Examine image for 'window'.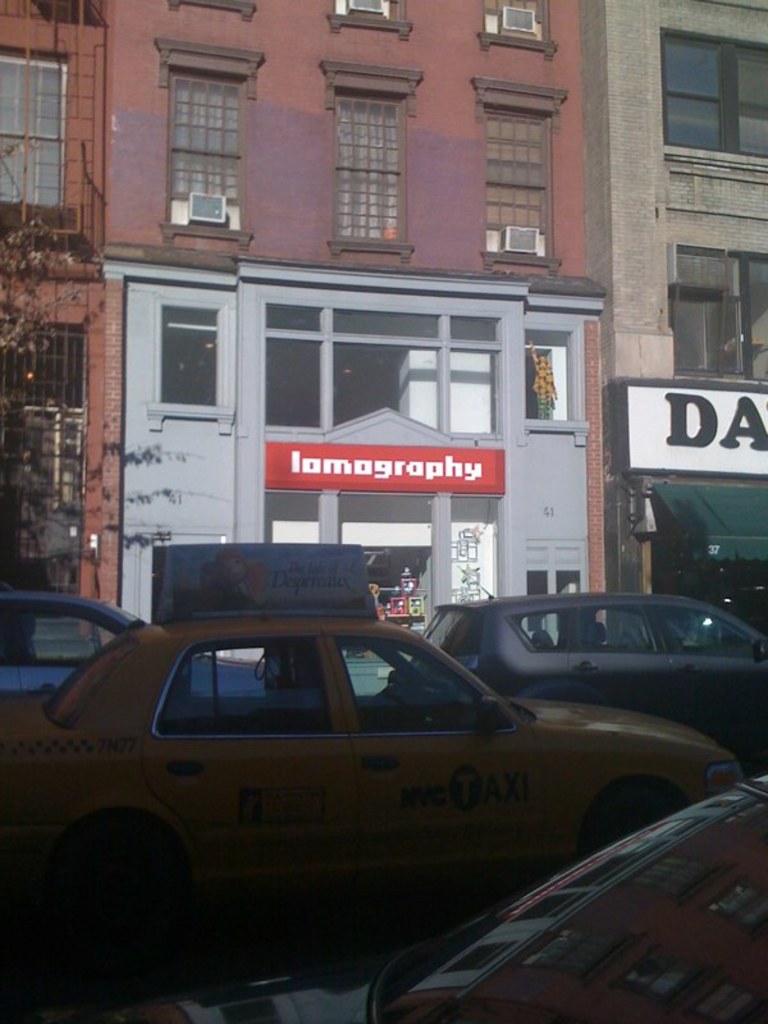
Examination result: (left=471, top=76, right=570, bottom=271).
